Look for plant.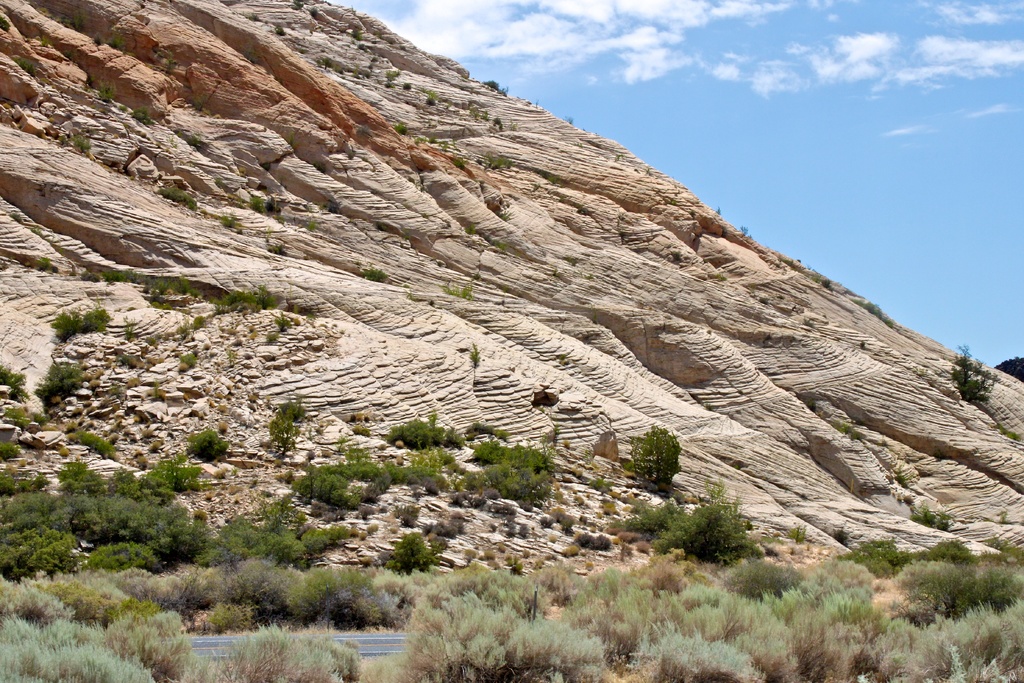
Found: box(15, 58, 36, 74).
